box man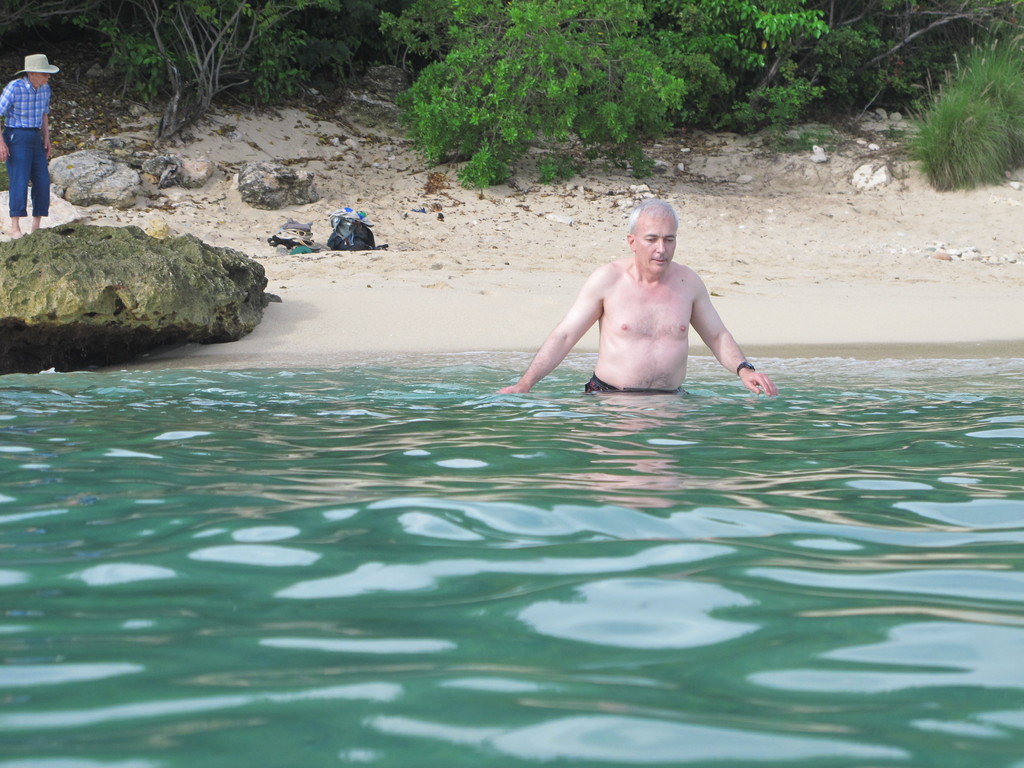
[534, 191, 761, 417]
